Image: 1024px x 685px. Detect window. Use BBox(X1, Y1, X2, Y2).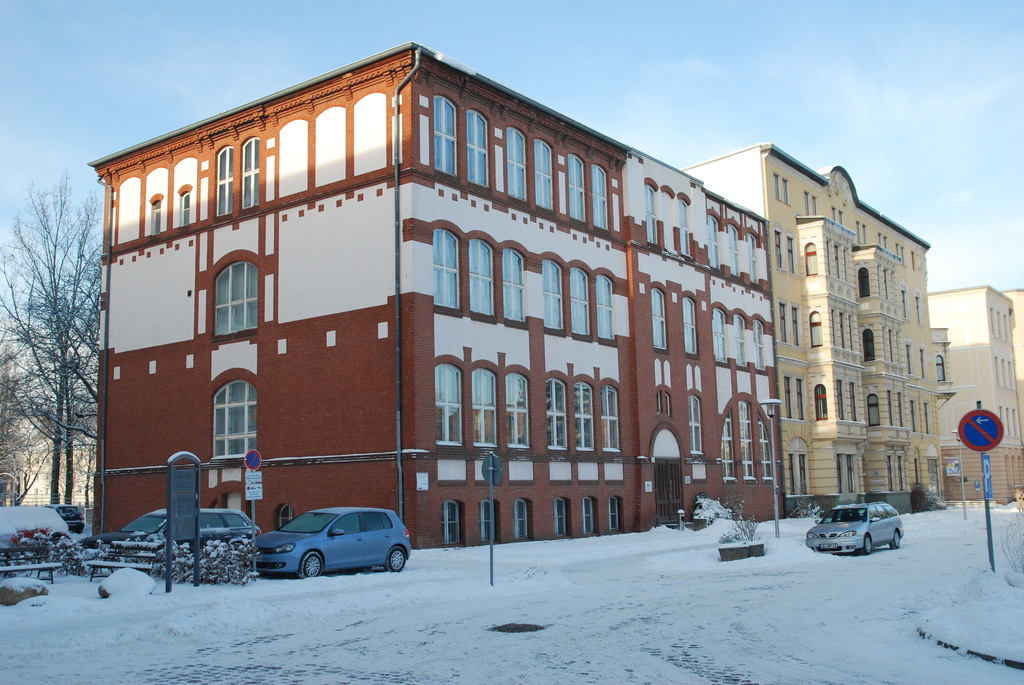
BBox(498, 130, 534, 200).
